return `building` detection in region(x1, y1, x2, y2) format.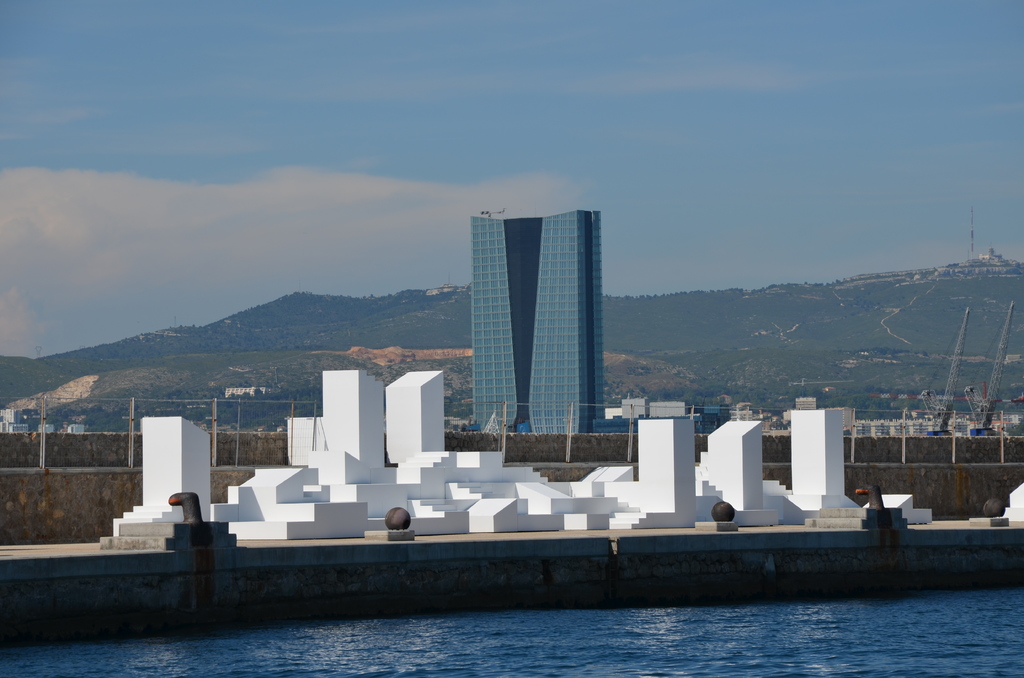
region(36, 426, 54, 436).
